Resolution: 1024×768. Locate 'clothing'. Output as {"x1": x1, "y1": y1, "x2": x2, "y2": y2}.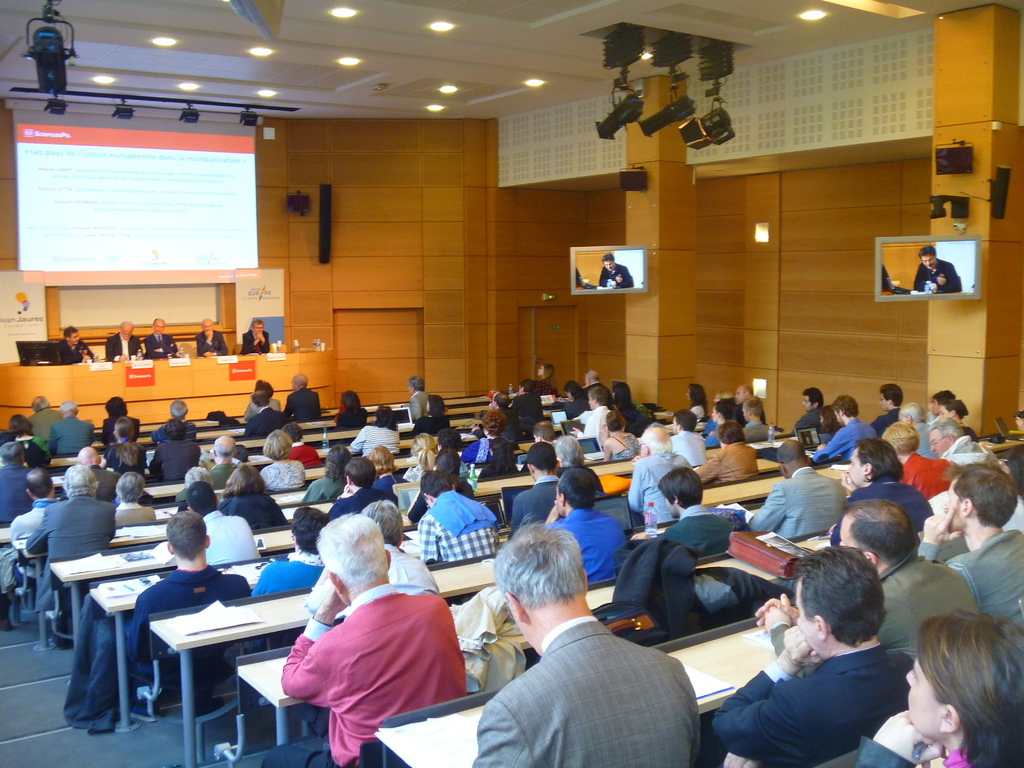
{"x1": 915, "y1": 528, "x2": 1023, "y2": 627}.
